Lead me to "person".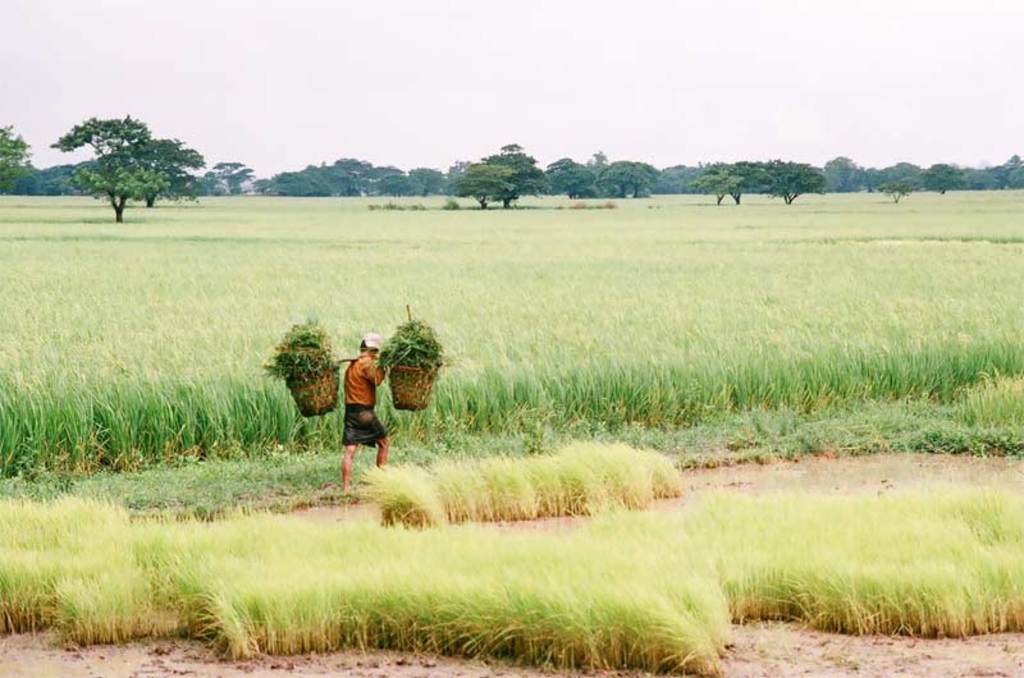
Lead to crop(321, 321, 396, 493).
